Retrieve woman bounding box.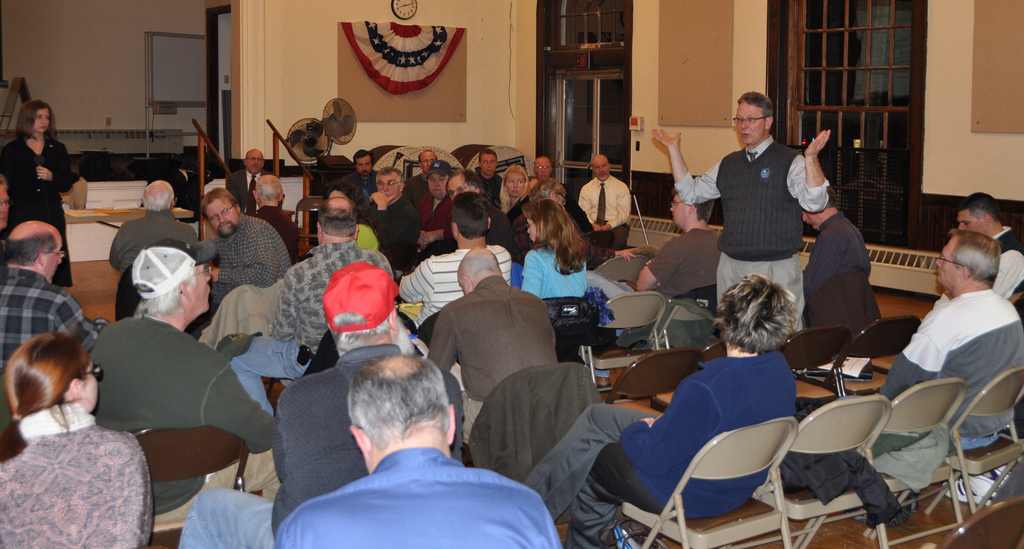
Bounding box: [left=0, top=100, right=79, bottom=289].
